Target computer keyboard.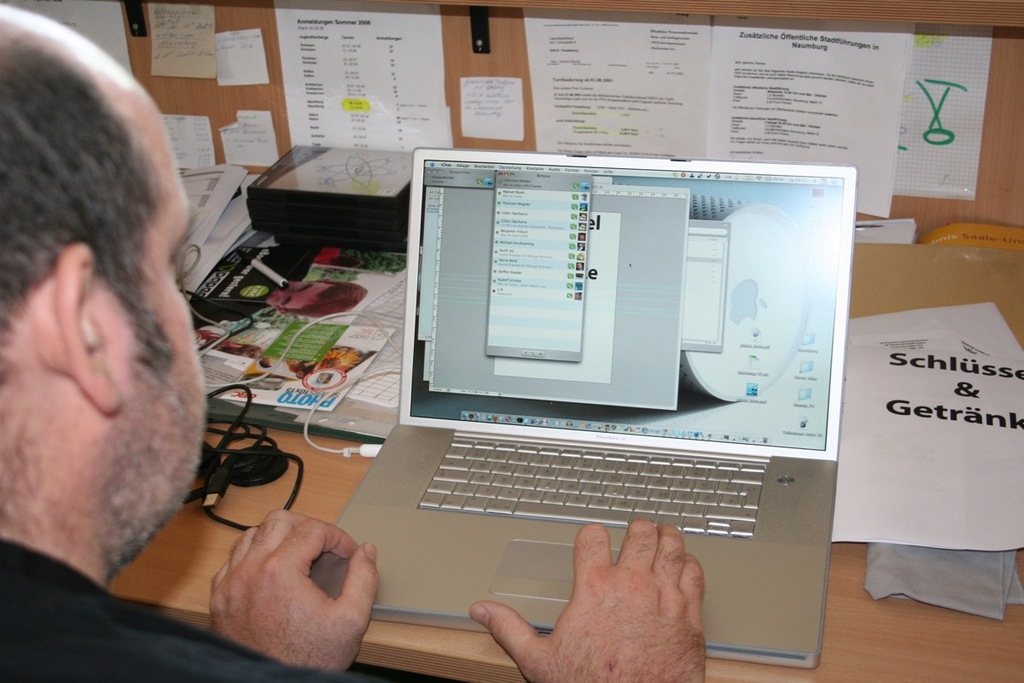
Target region: crop(415, 434, 768, 544).
